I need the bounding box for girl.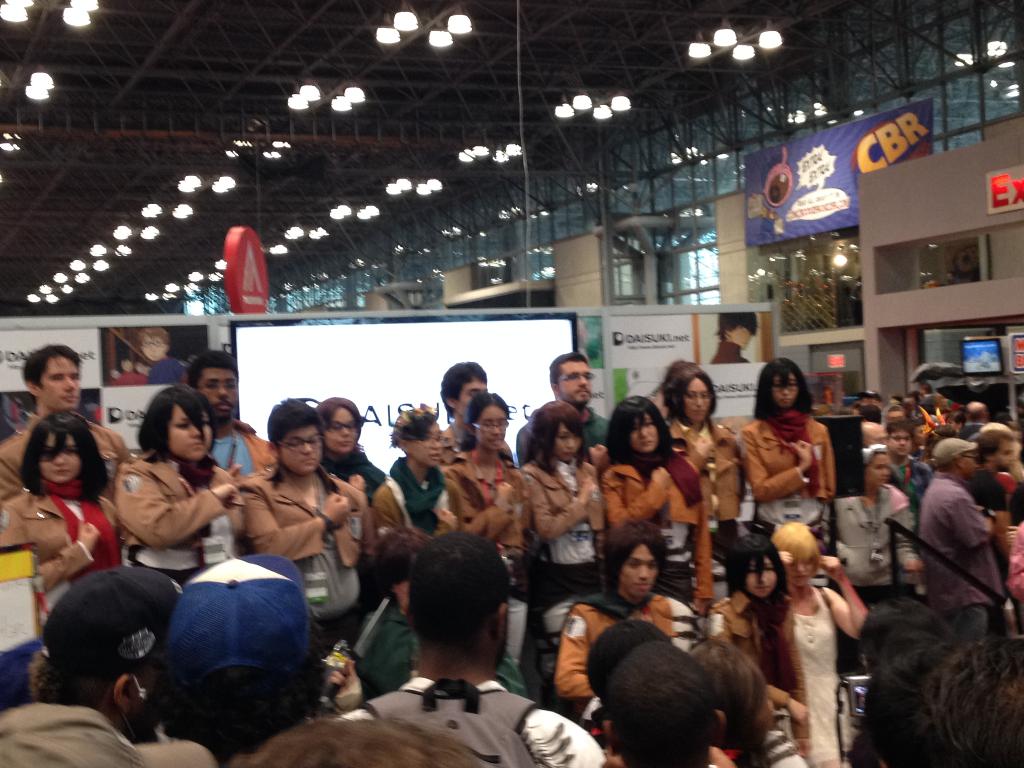
Here it is: box=[742, 360, 833, 548].
